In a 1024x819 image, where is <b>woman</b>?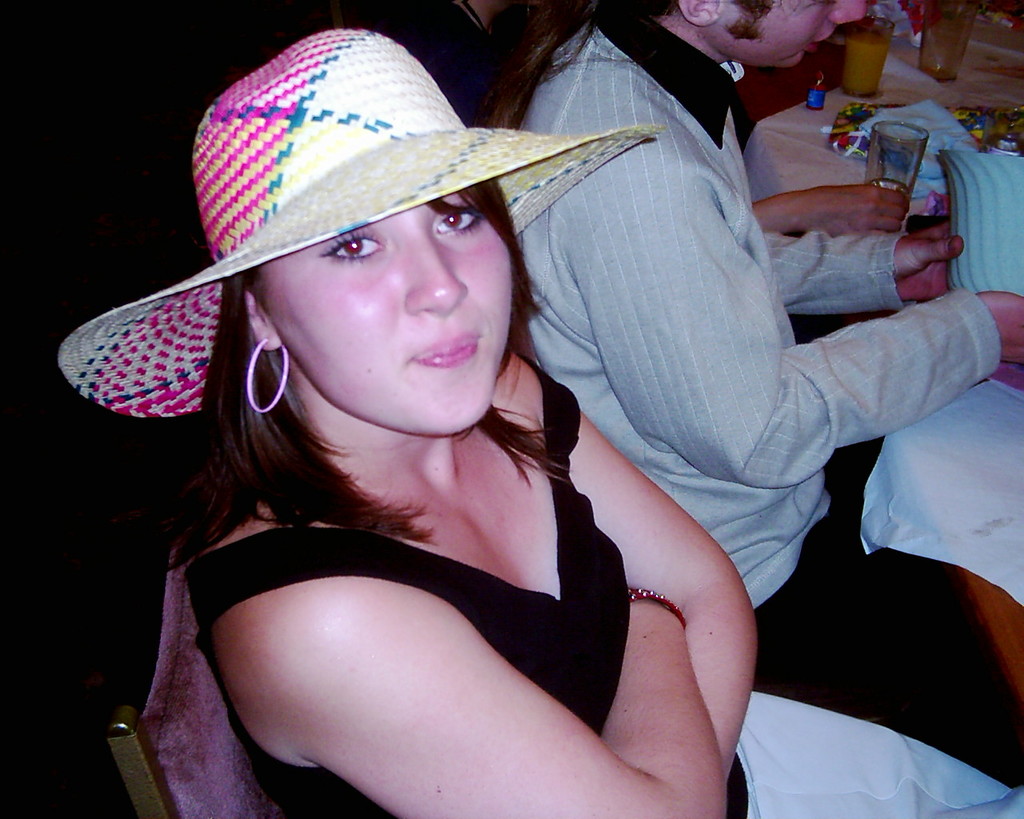
[x1=54, y1=28, x2=1023, y2=818].
